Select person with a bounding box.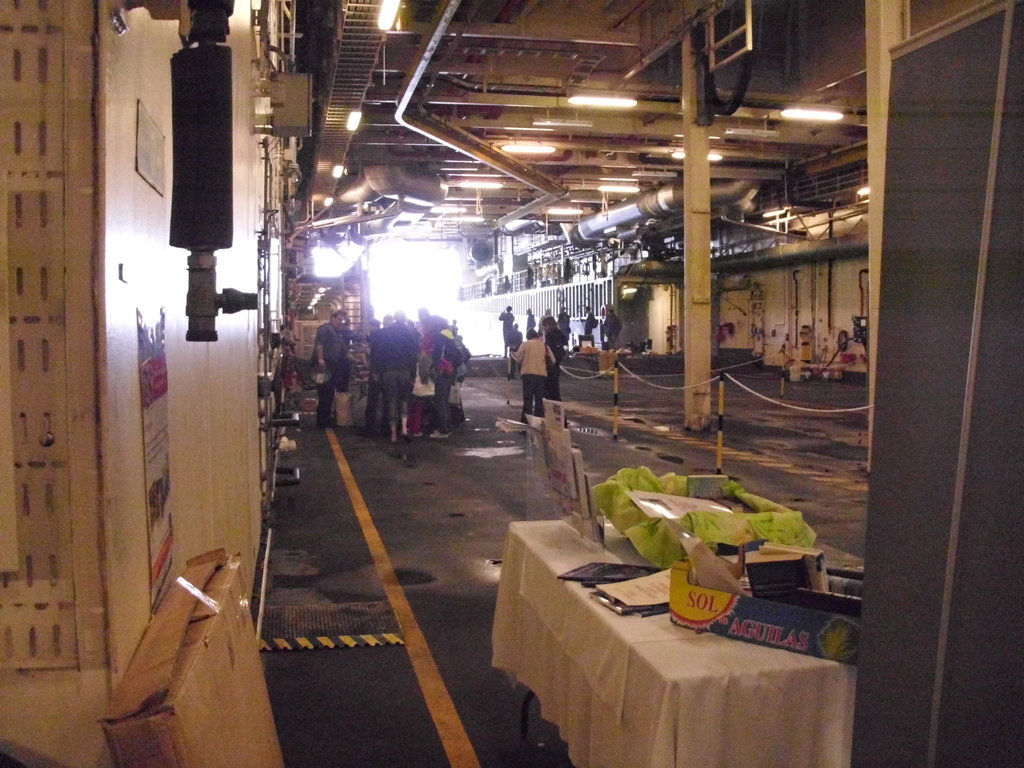
[425, 316, 466, 437].
